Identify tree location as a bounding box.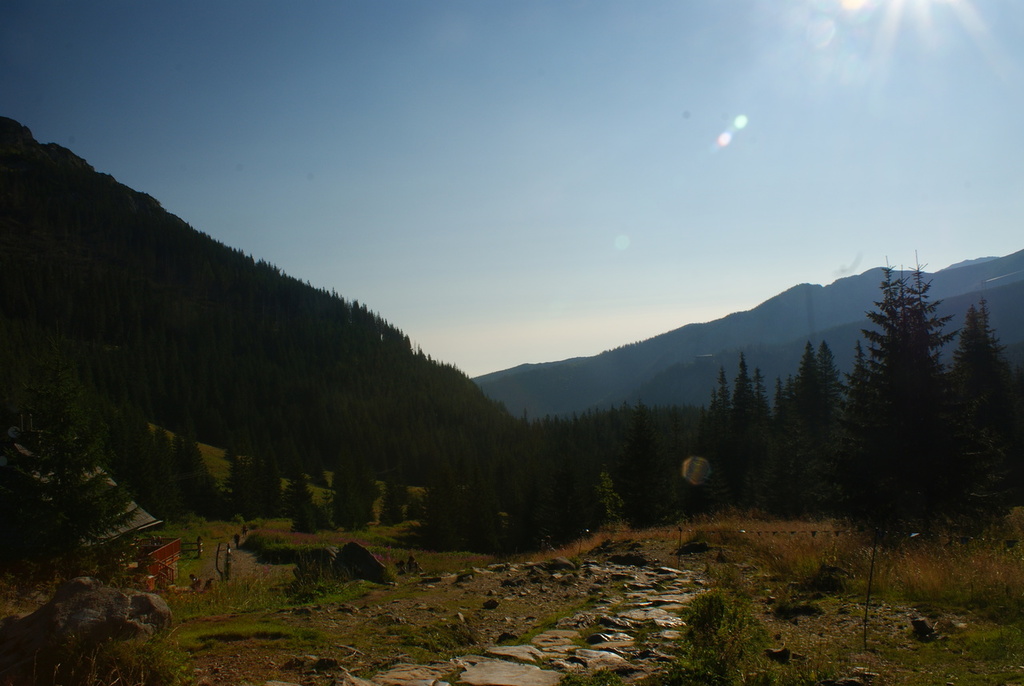
(x1=0, y1=368, x2=137, y2=565).
